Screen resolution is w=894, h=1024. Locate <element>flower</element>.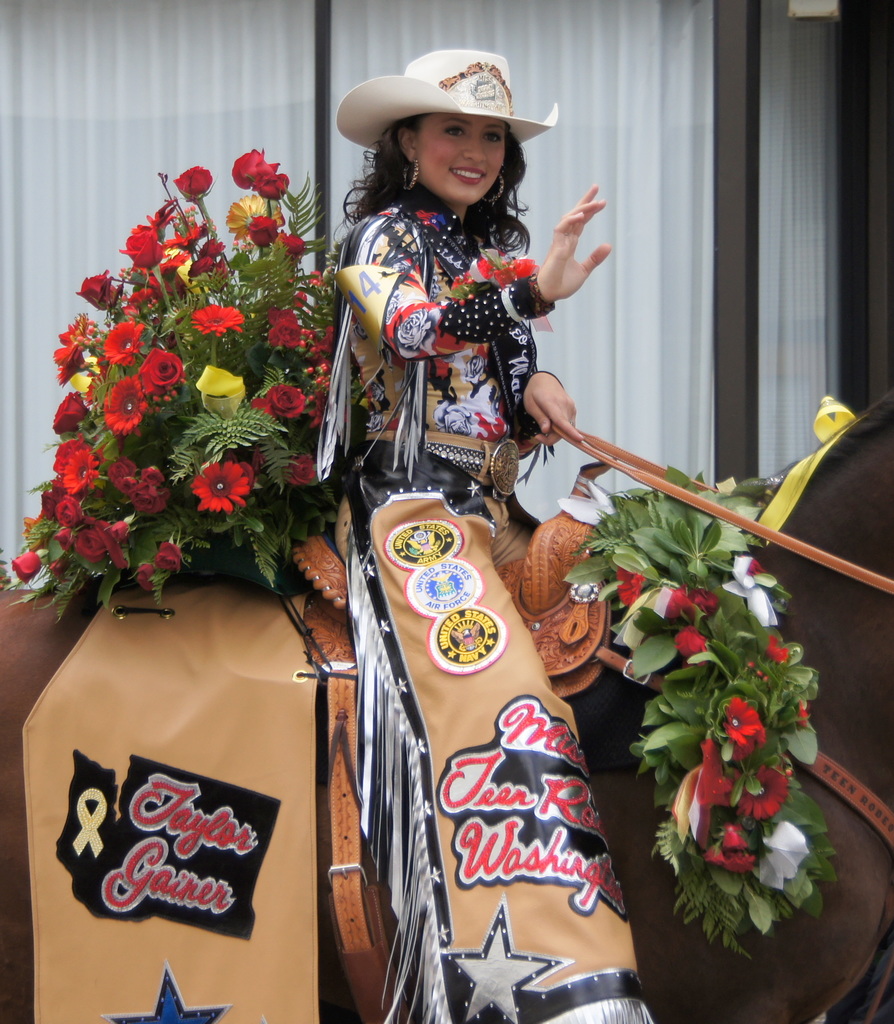
(left=722, top=825, right=742, bottom=850).
